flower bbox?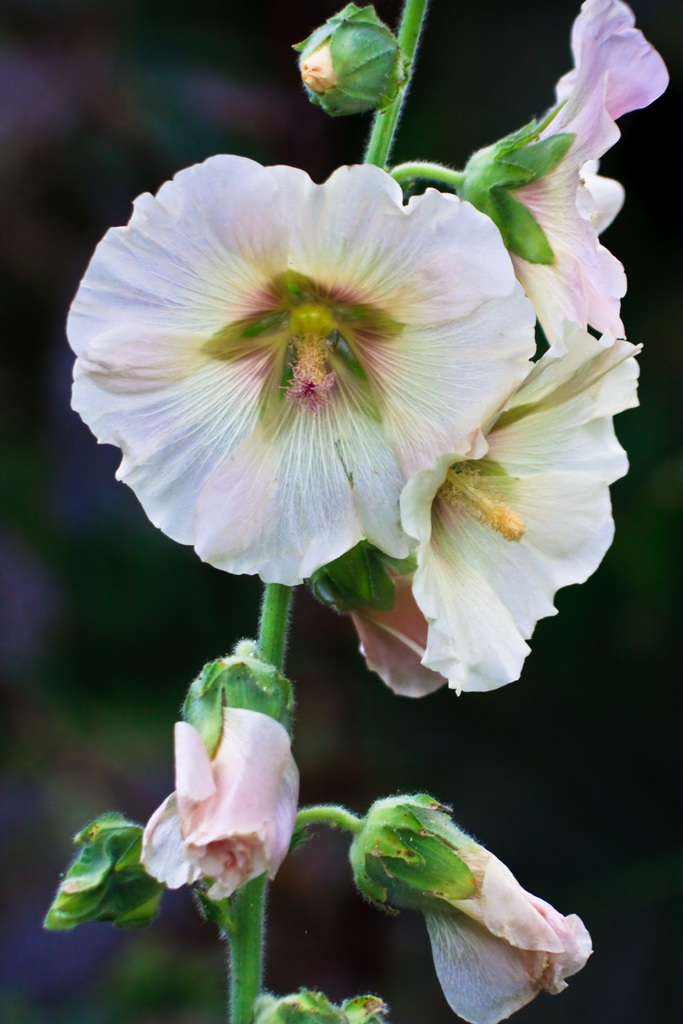
(left=291, top=1, right=406, bottom=118)
